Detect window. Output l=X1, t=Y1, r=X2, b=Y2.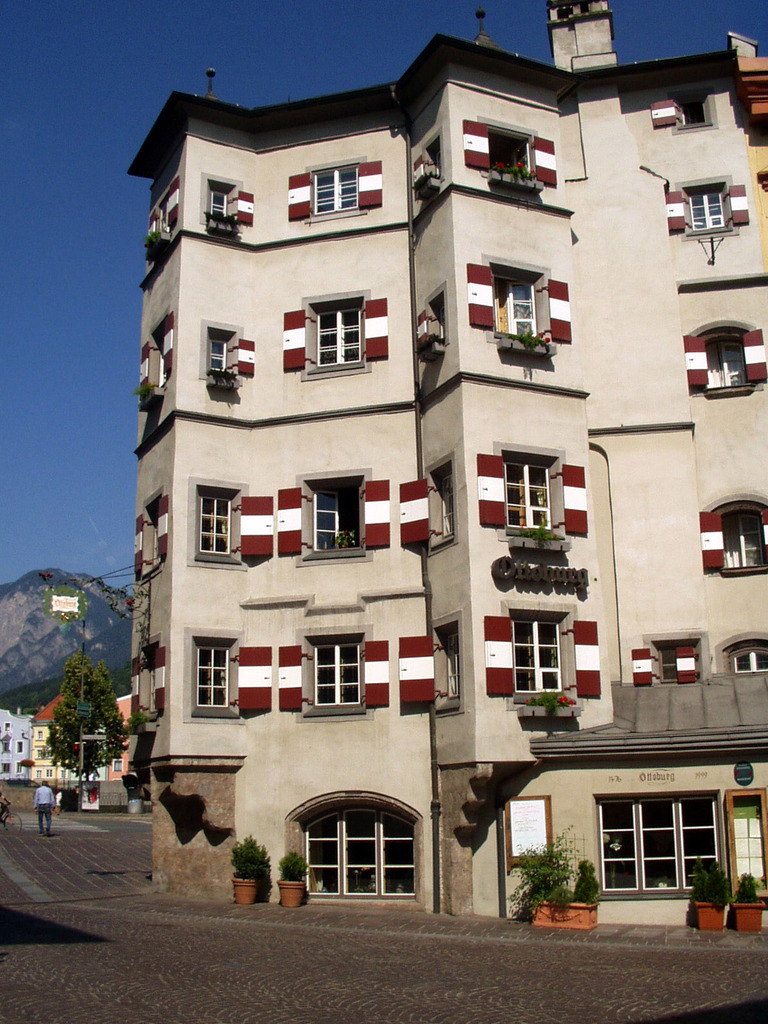
l=492, t=271, r=541, b=340.
